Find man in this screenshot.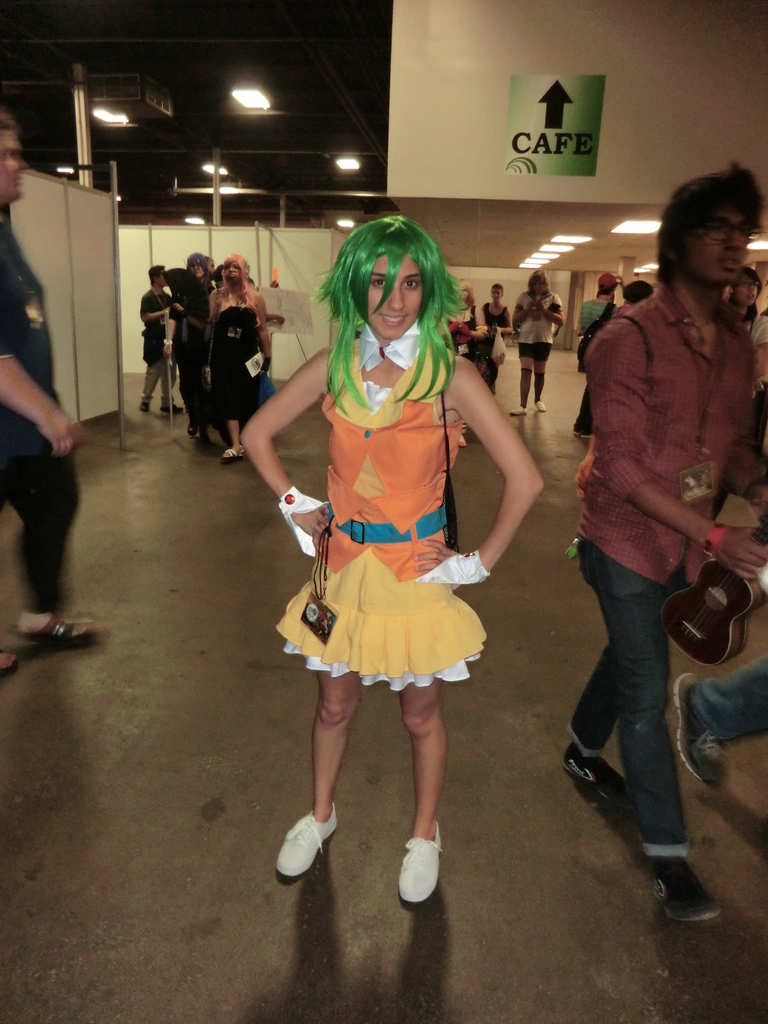
The bounding box for man is l=556, t=167, r=760, b=877.
